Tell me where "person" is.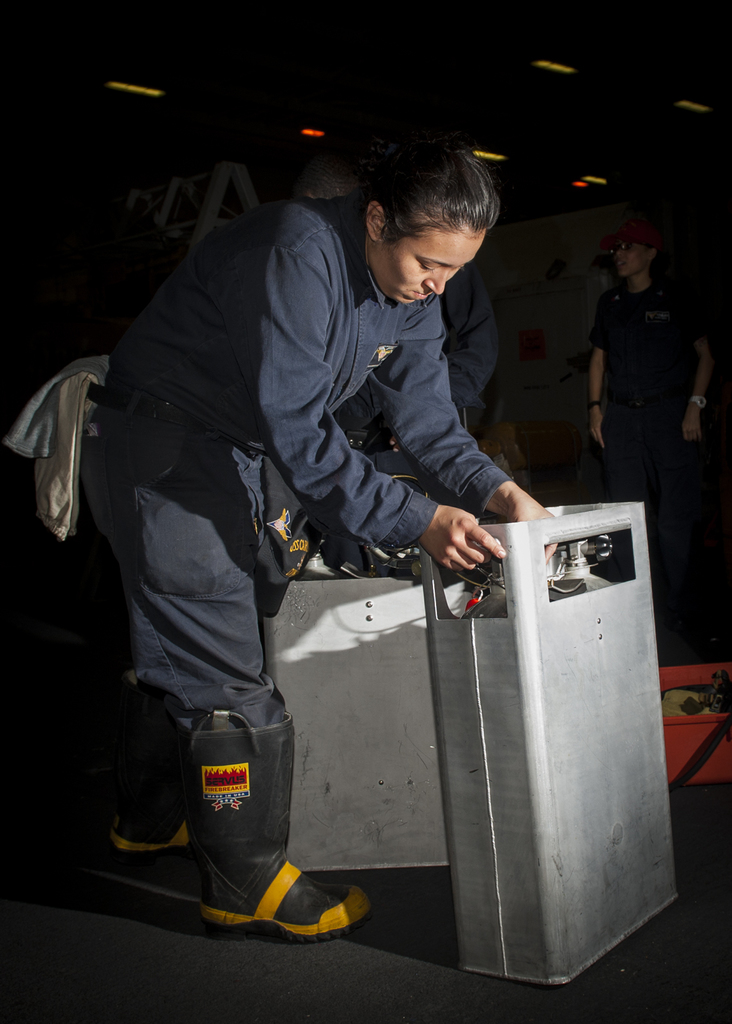
"person" is at [left=594, top=218, right=713, bottom=572].
